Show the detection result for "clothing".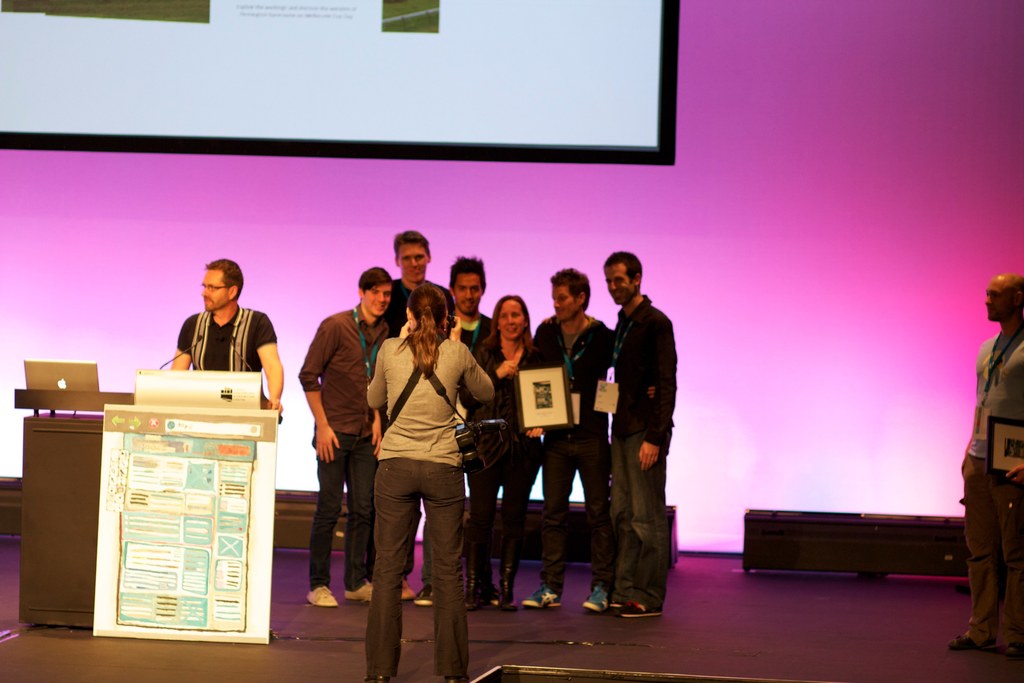
bbox=(366, 332, 495, 677).
